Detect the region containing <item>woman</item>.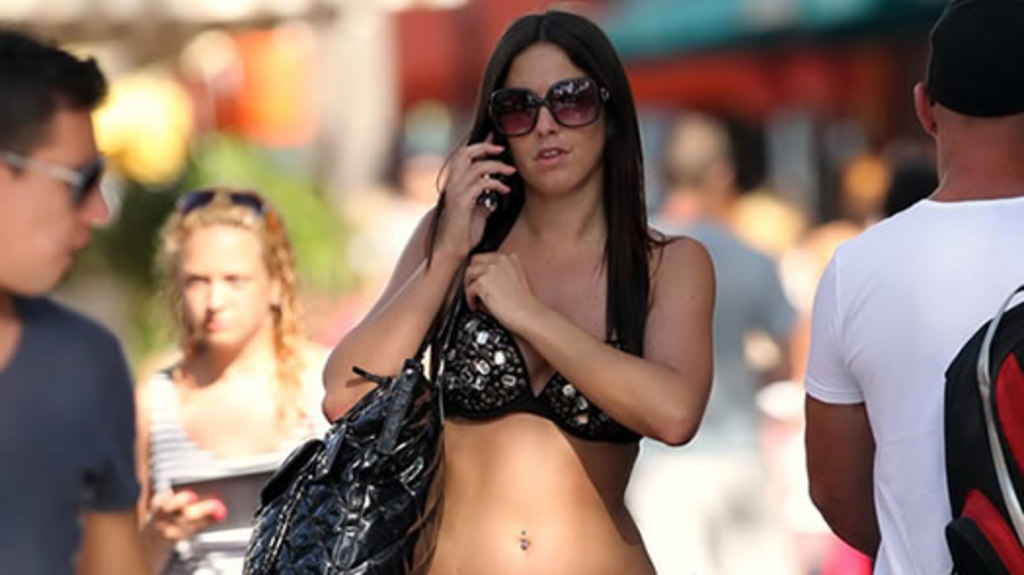
257 0 753 565.
